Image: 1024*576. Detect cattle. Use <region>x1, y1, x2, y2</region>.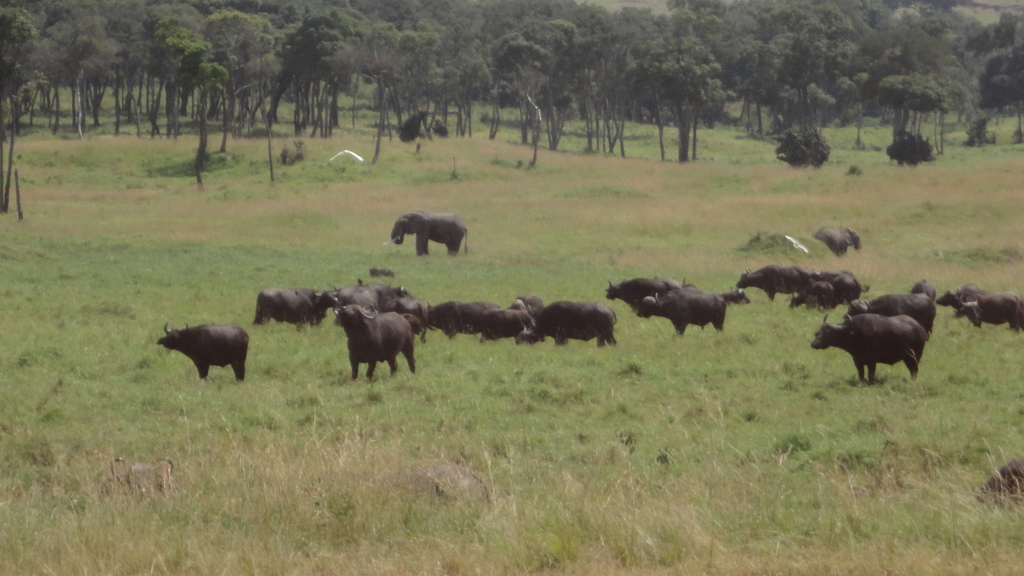
<region>330, 289, 409, 306</region>.
